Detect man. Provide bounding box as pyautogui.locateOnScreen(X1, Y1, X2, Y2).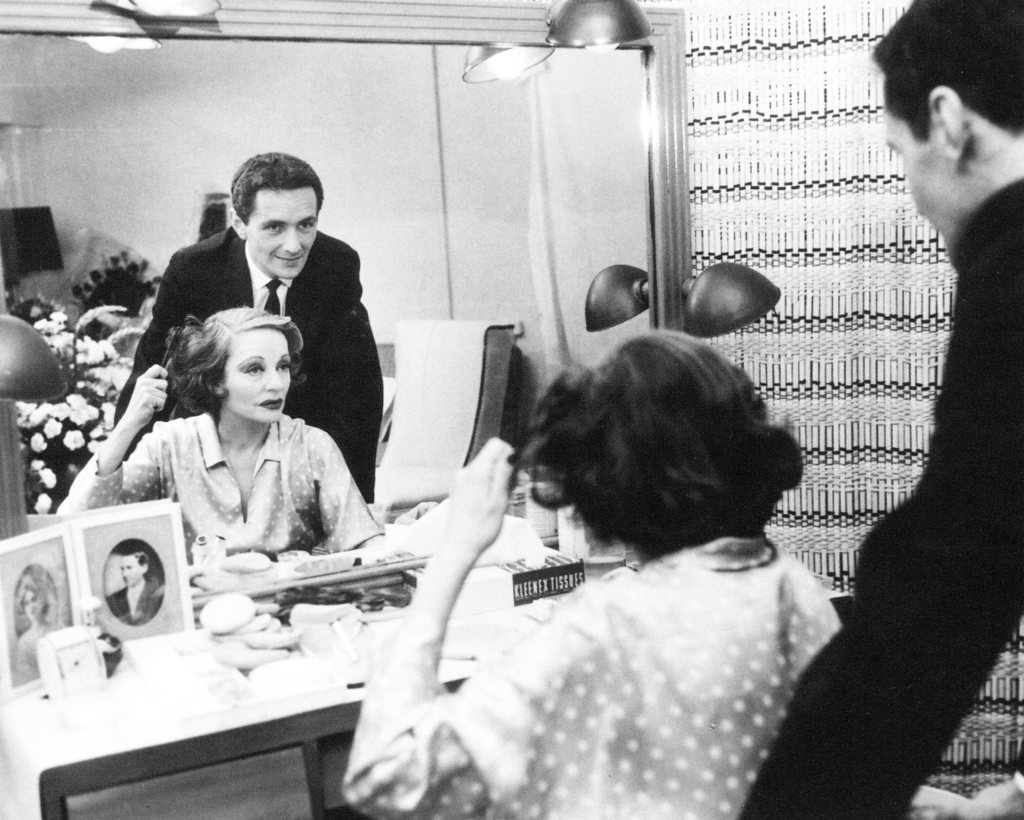
pyautogui.locateOnScreen(84, 145, 374, 521).
